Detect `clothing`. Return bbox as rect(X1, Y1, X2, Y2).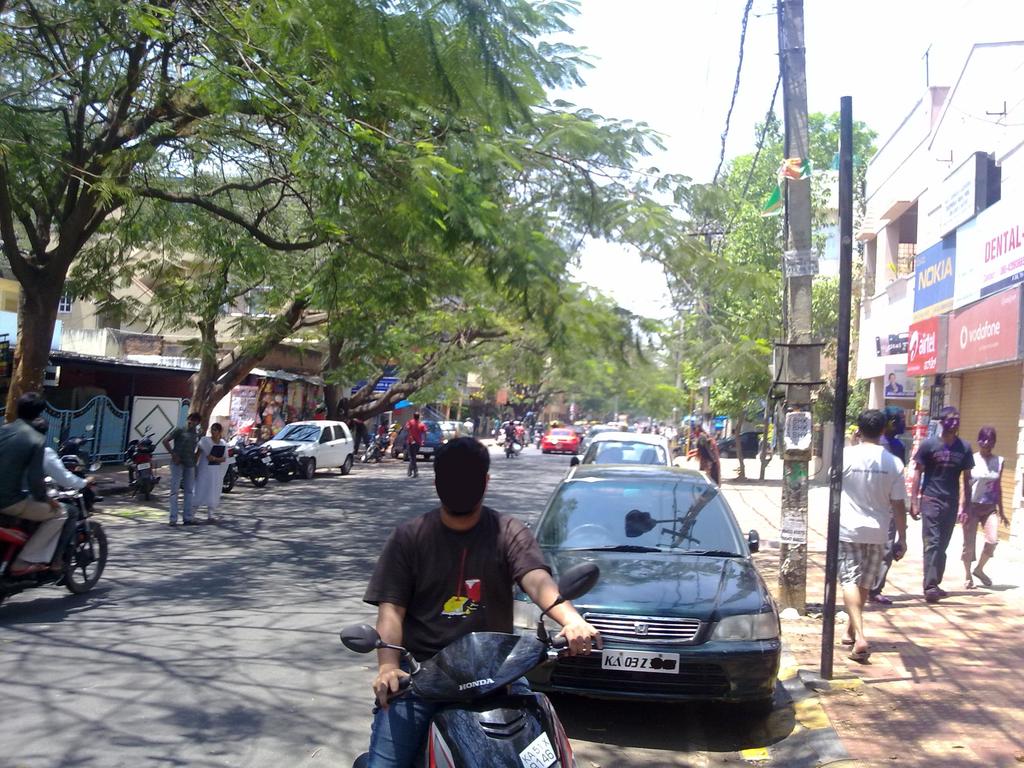
rect(827, 439, 908, 590).
